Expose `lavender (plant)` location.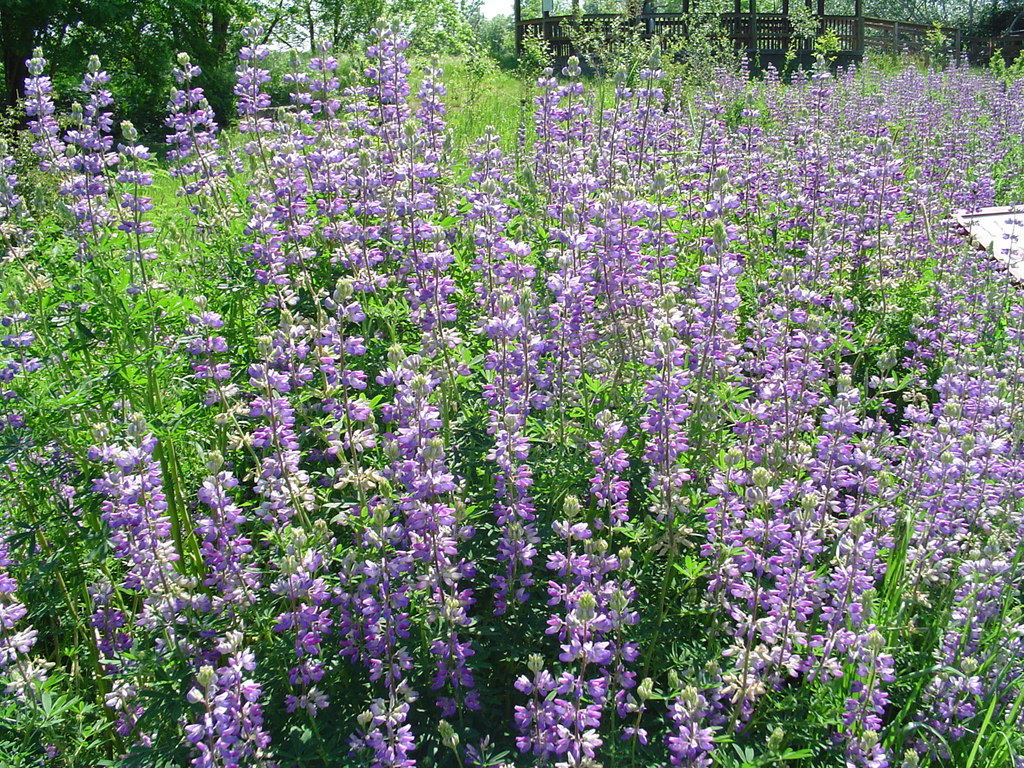
Exposed at detection(561, 77, 582, 218).
